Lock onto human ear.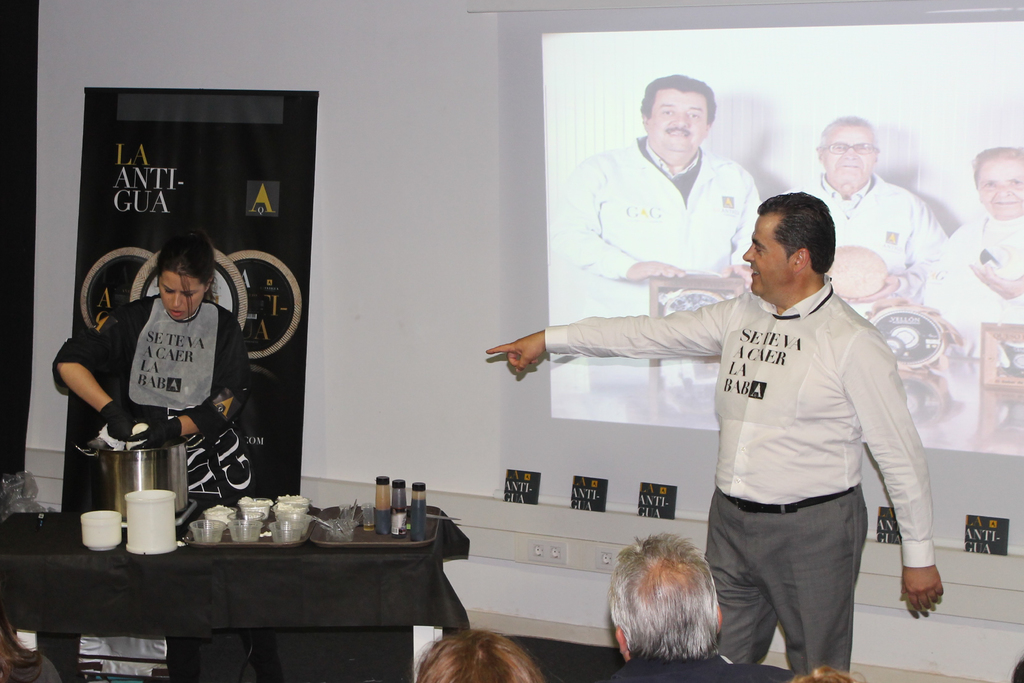
Locked: {"left": 815, "top": 149, "right": 826, "bottom": 168}.
